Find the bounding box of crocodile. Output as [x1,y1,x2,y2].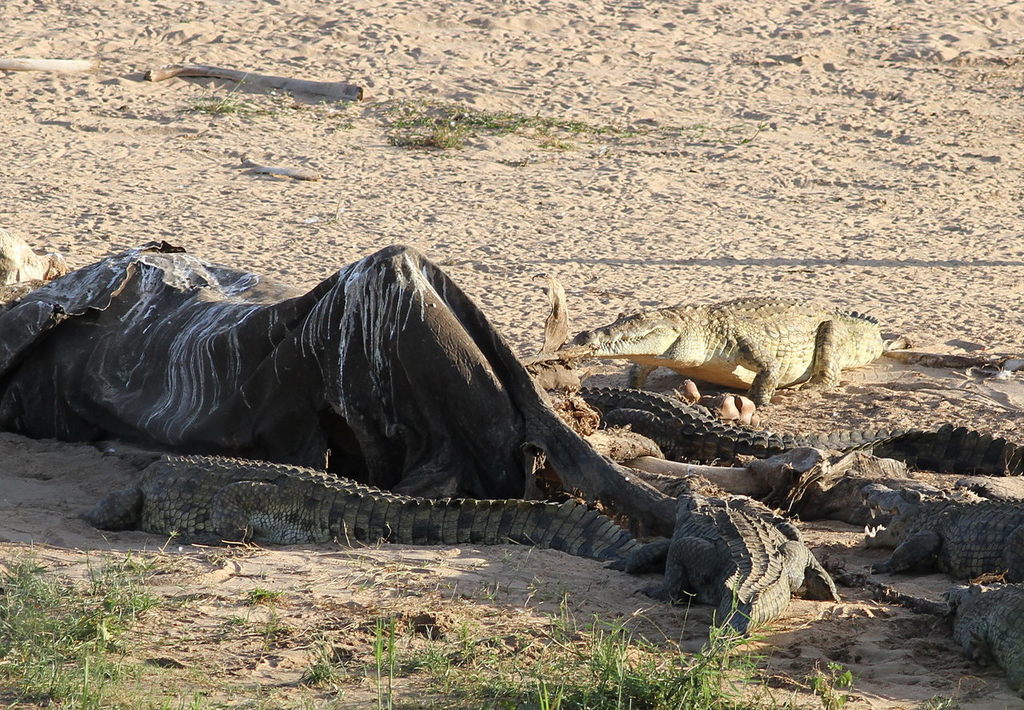
[637,491,841,640].
